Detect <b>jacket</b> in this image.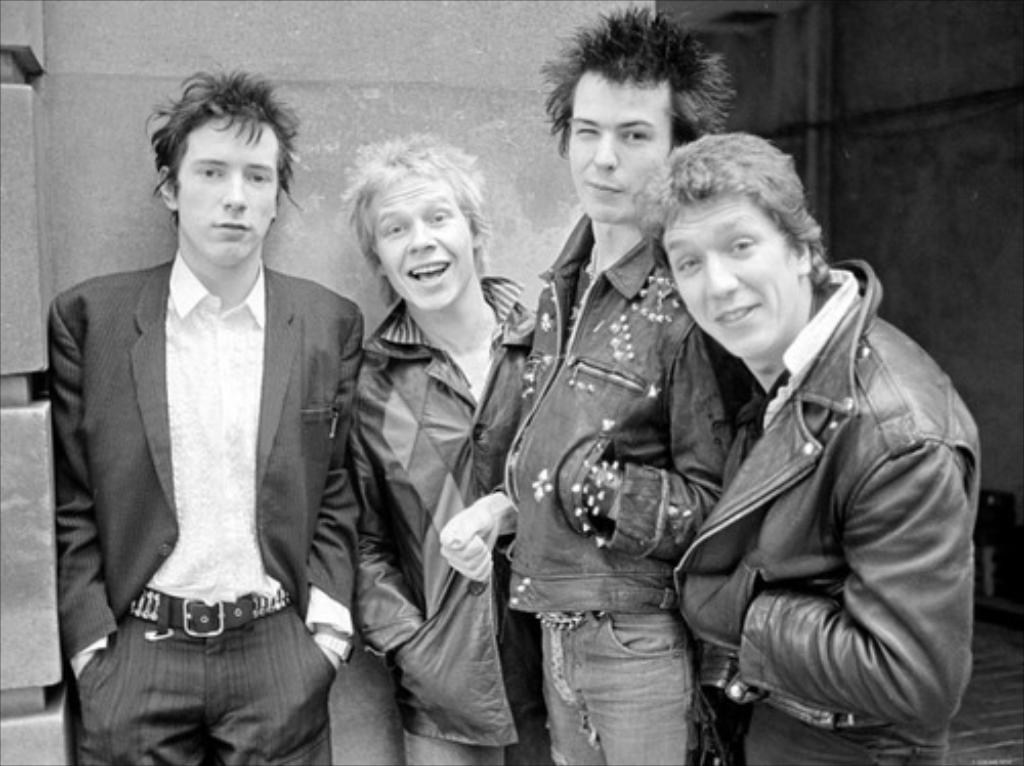
Detection: 612 213 993 743.
